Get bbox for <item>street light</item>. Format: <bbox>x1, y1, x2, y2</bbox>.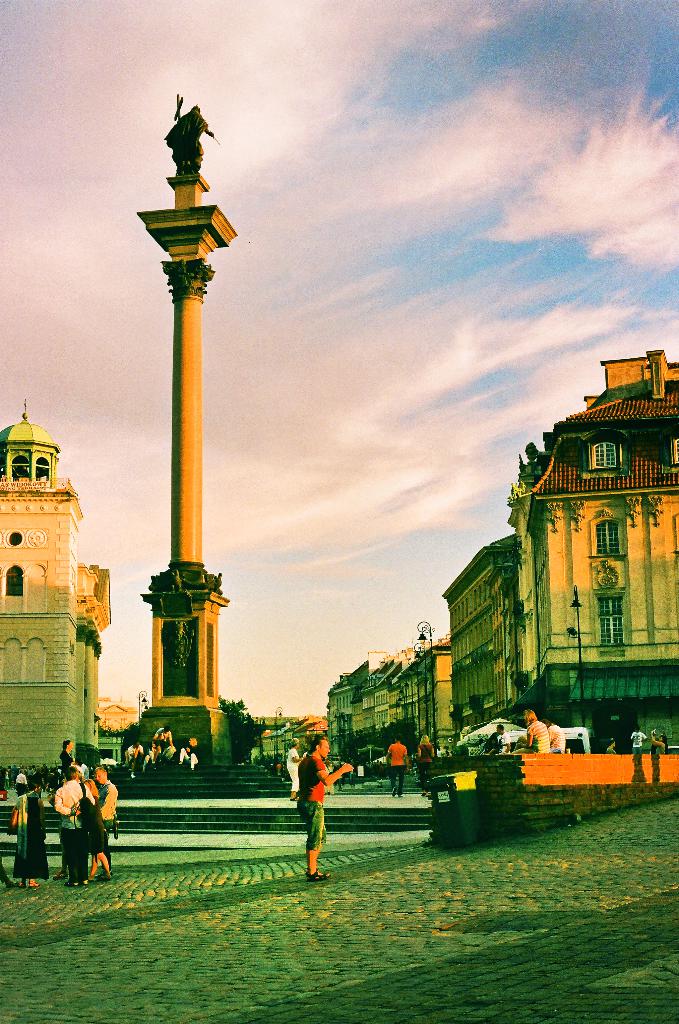
<bbox>567, 583, 586, 730</bbox>.
